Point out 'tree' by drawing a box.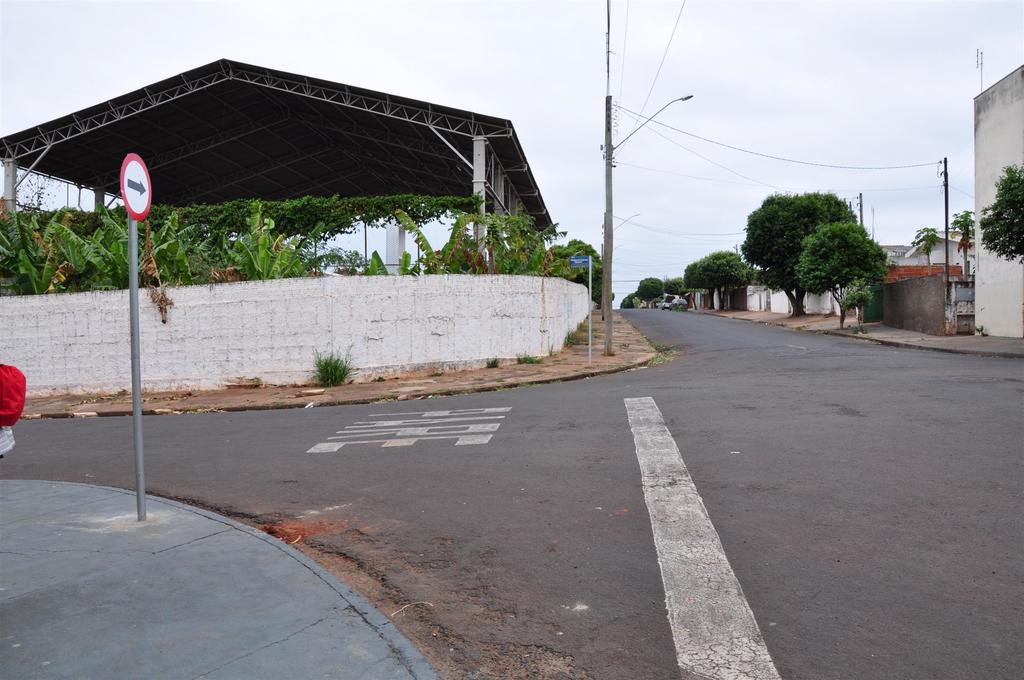
664, 278, 685, 301.
